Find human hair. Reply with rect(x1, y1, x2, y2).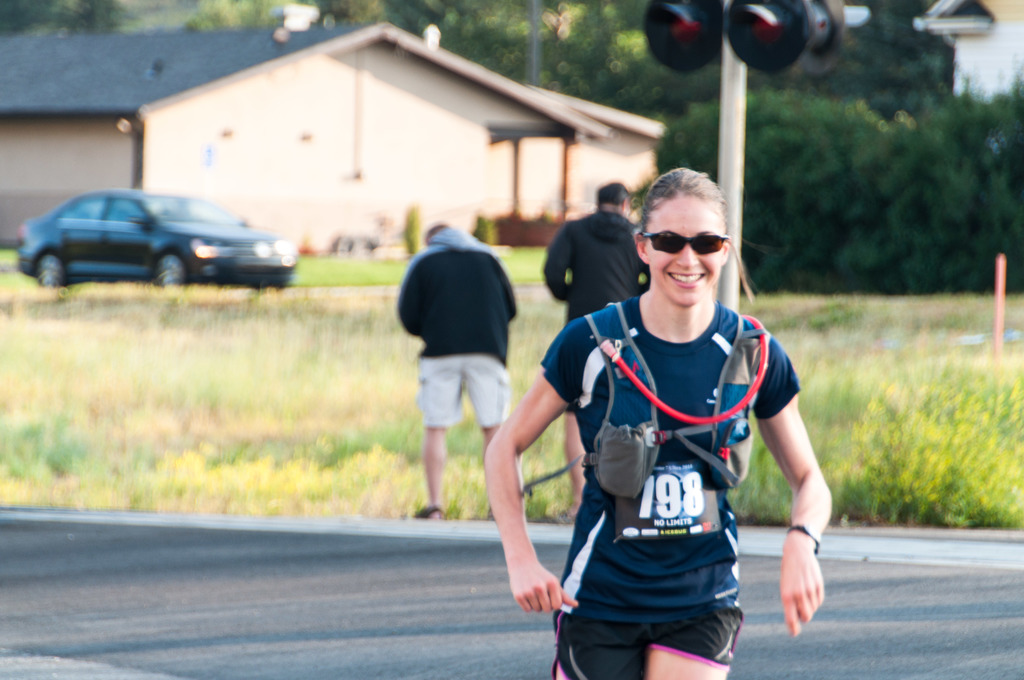
rect(593, 179, 630, 208).
